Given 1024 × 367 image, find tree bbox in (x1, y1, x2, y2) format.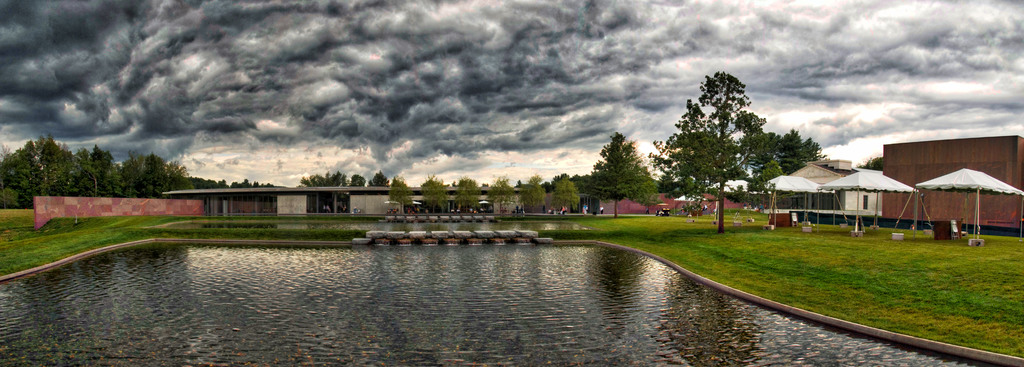
(303, 170, 381, 188).
